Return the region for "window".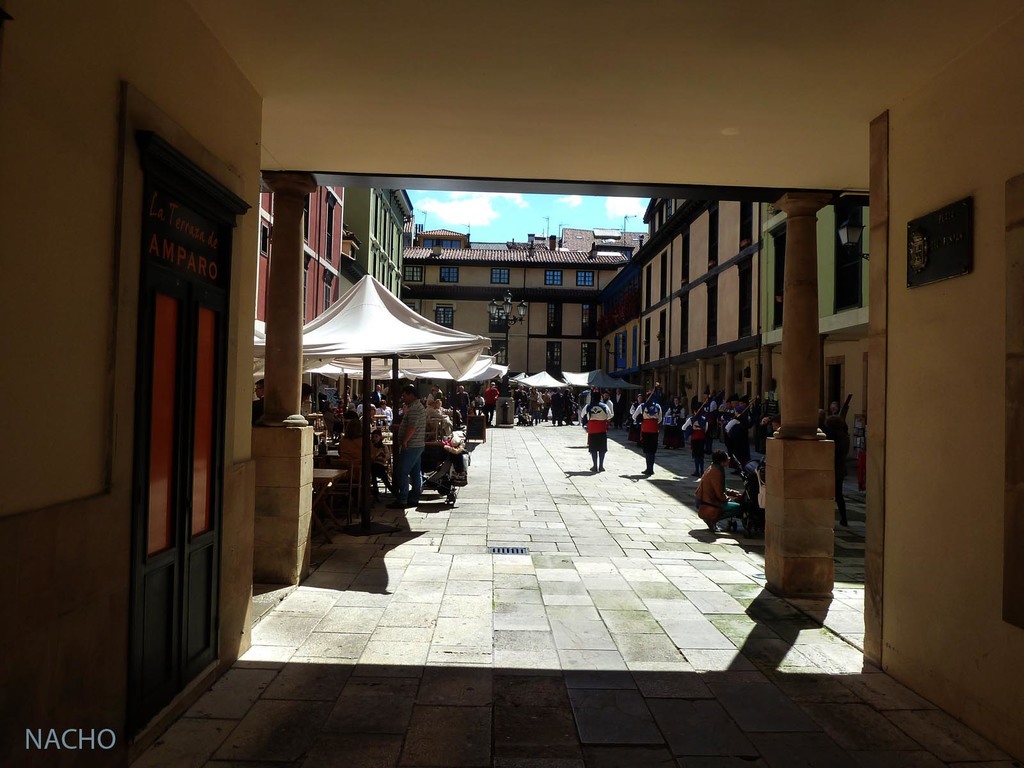
[left=401, top=264, right=422, bottom=283].
